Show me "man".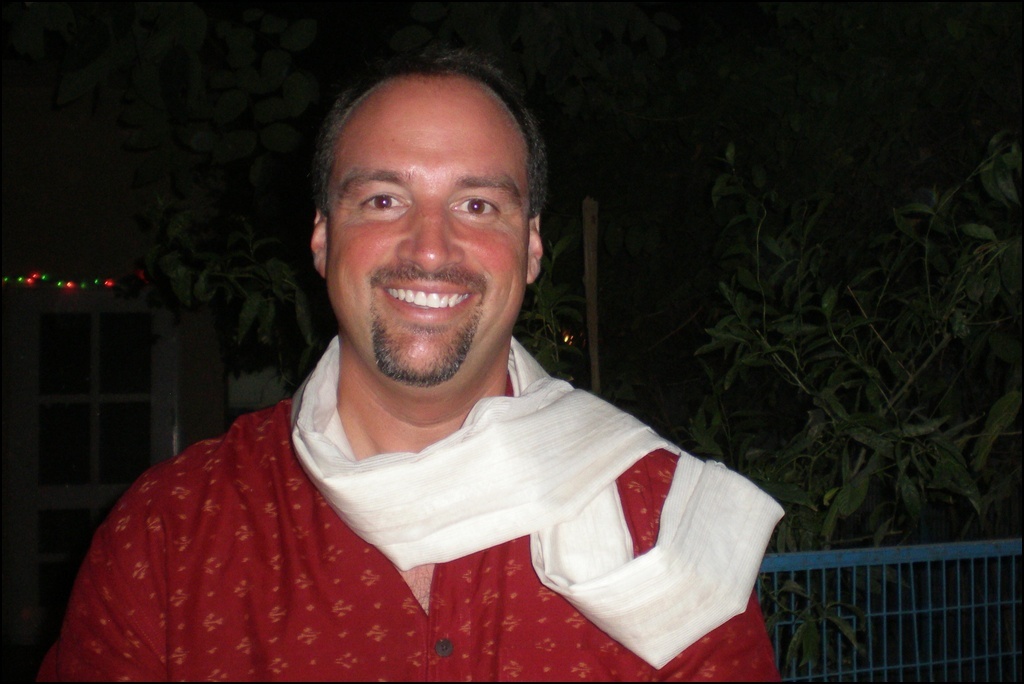
"man" is here: [38, 45, 786, 683].
